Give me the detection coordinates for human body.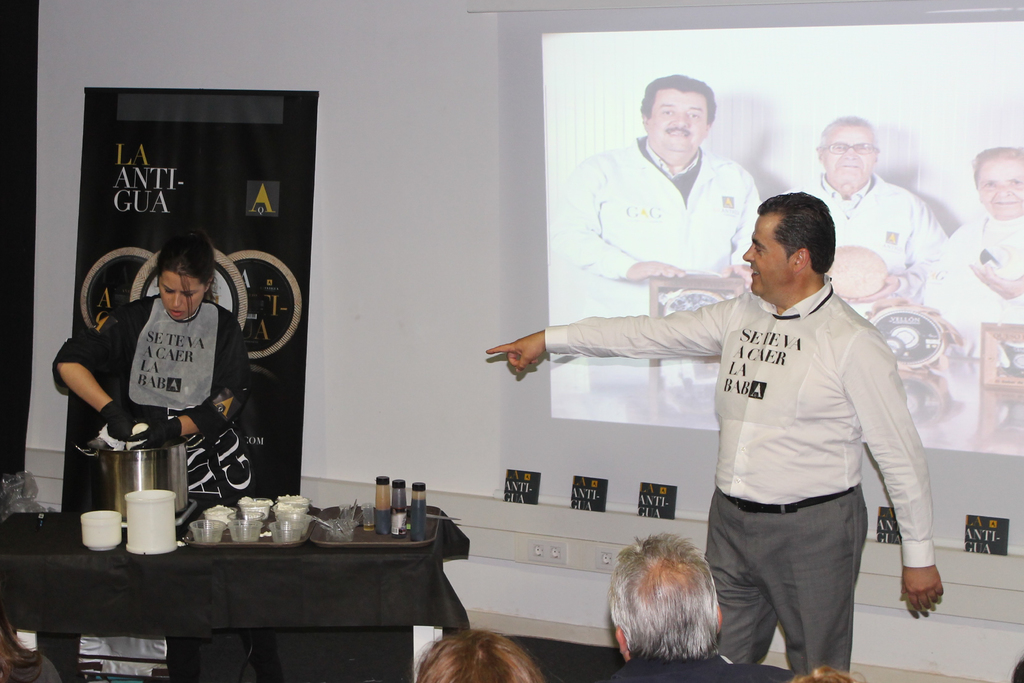
bbox=[47, 323, 256, 465].
